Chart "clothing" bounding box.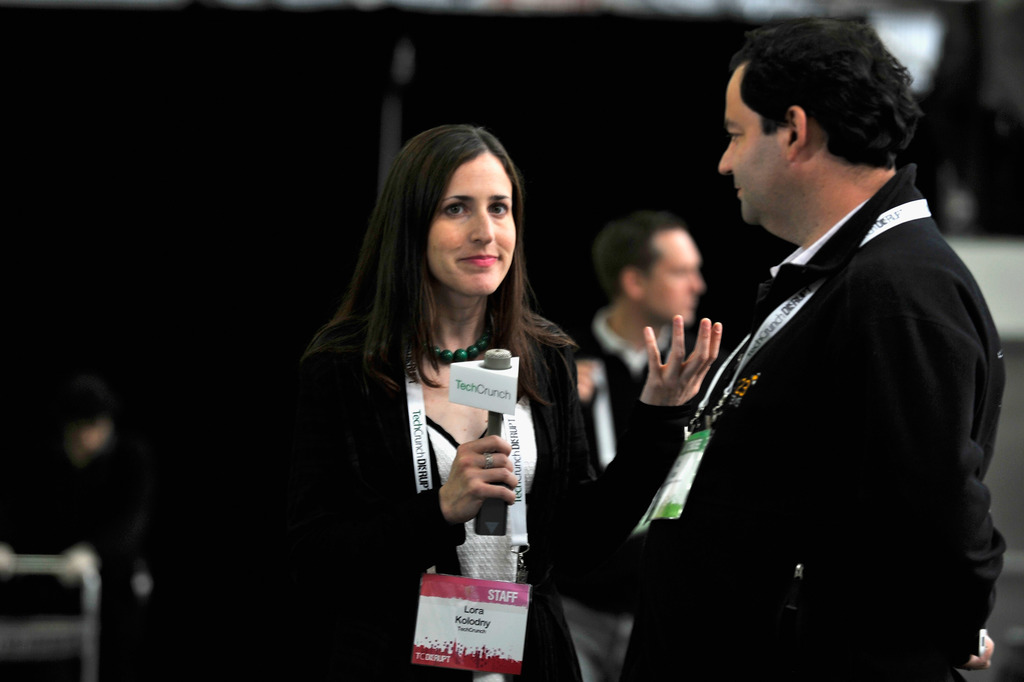
Charted: {"x1": 289, "y1": 320, "x2": 700, "y2": 681}.
